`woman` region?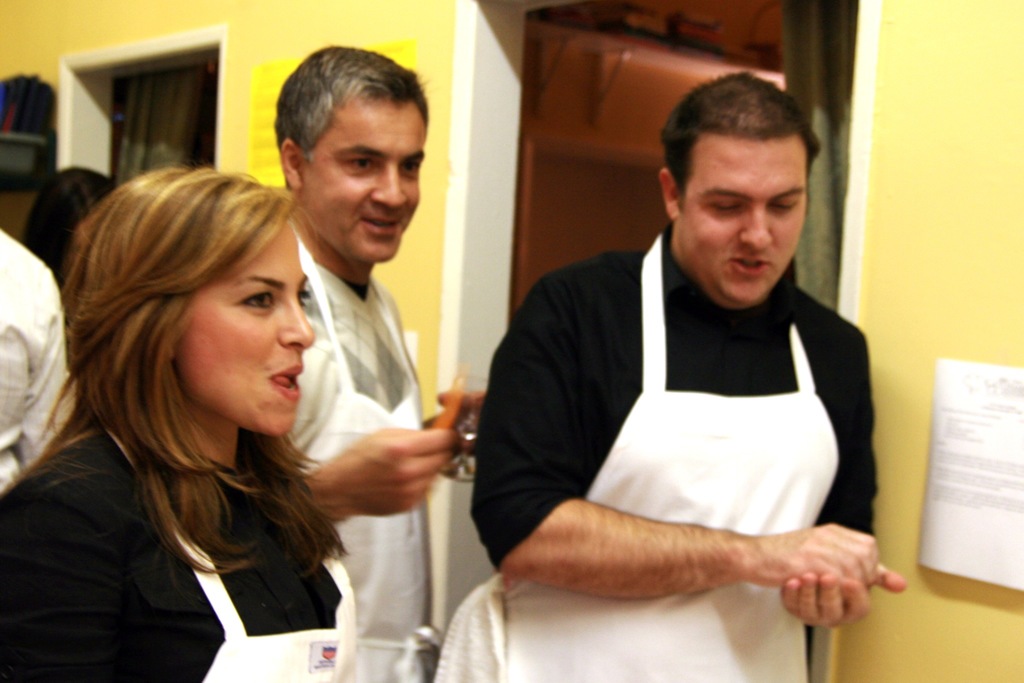
box=[0, 163, 359, 682]
